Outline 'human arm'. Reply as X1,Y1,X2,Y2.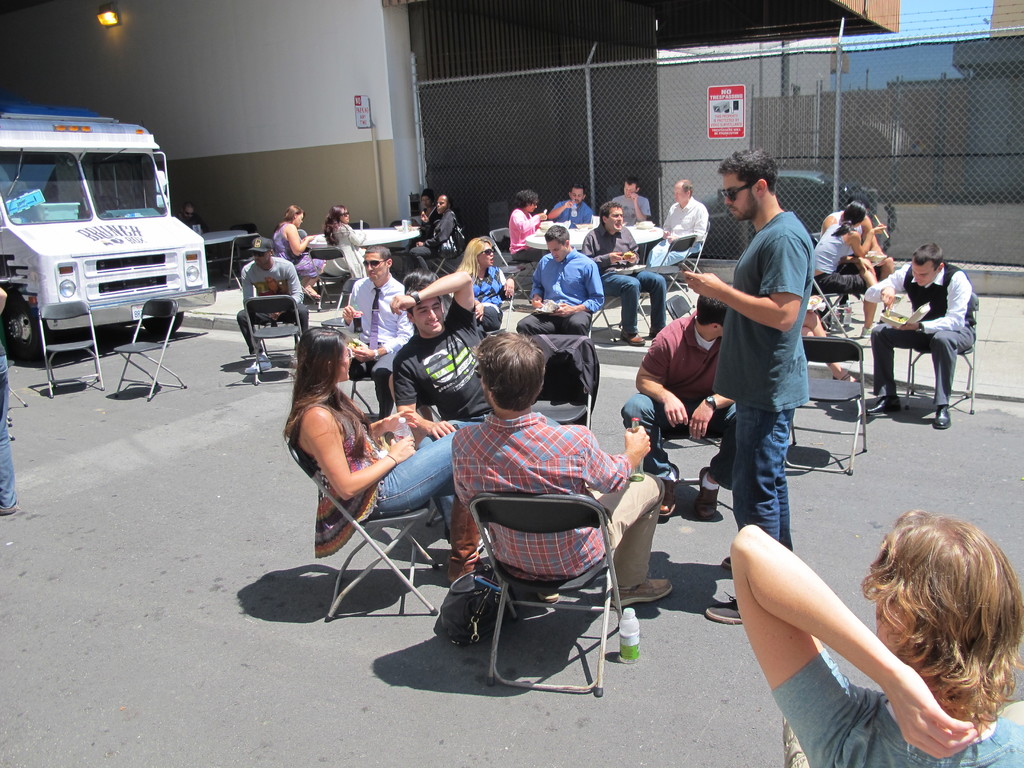
287,220,318,255.
